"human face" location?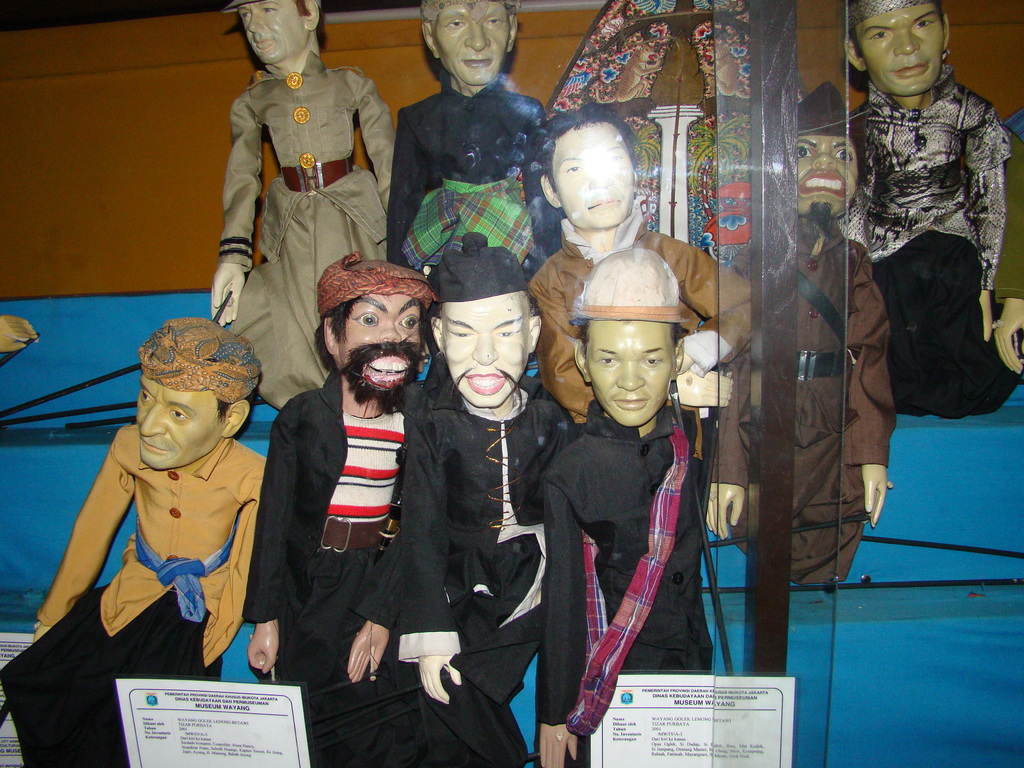
[793, 132, 861, 223]
